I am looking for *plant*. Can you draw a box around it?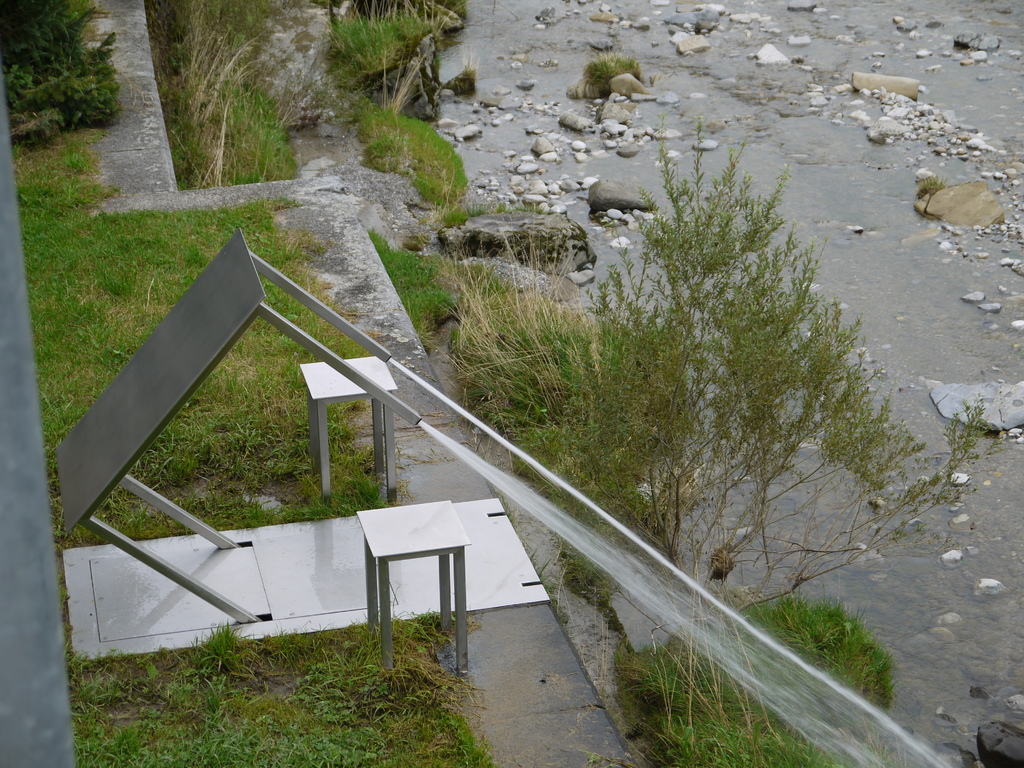
Sure, the bounding box is bbox(582, 49, 653, 97).
